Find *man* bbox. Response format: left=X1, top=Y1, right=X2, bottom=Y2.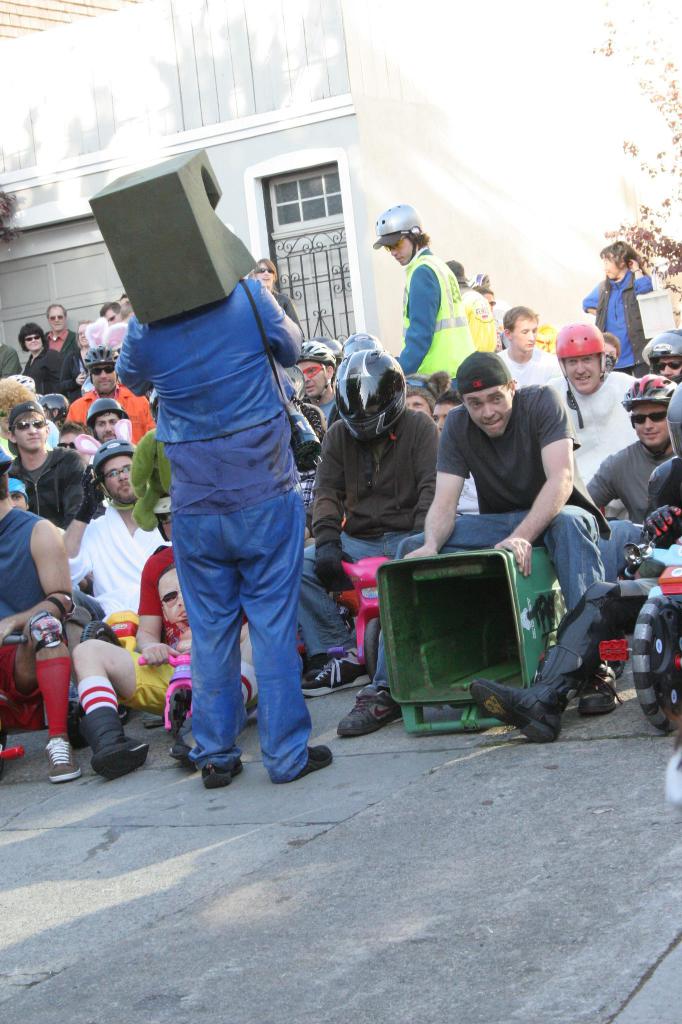
left=20, top=321, right=84, bottom=402.
